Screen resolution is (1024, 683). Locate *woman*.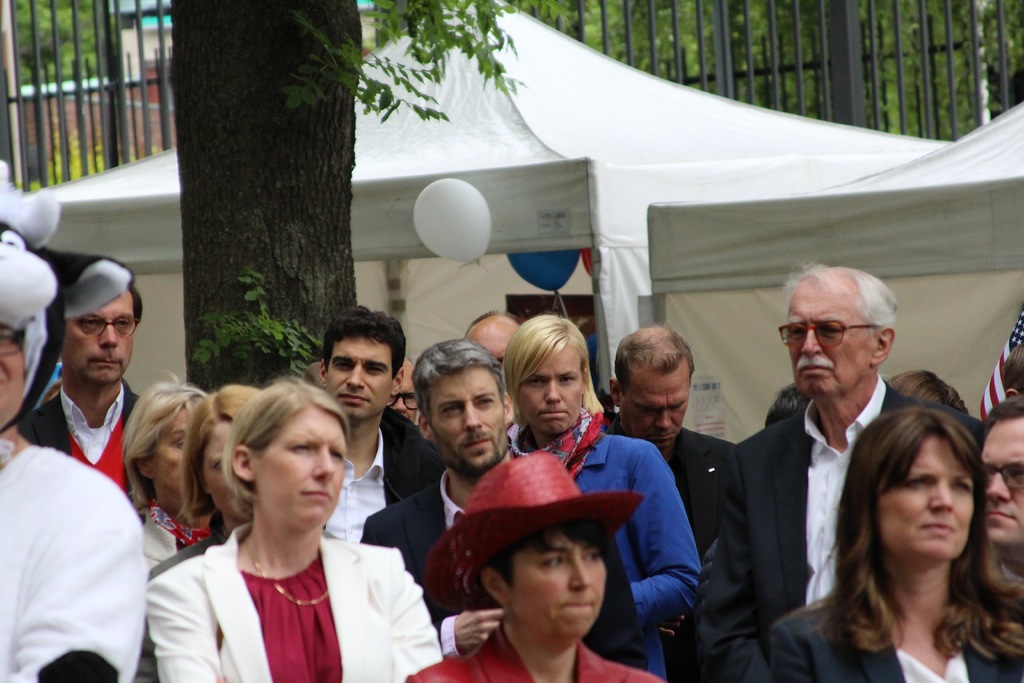
(left=121, top=381, right=213, bottom=572).
